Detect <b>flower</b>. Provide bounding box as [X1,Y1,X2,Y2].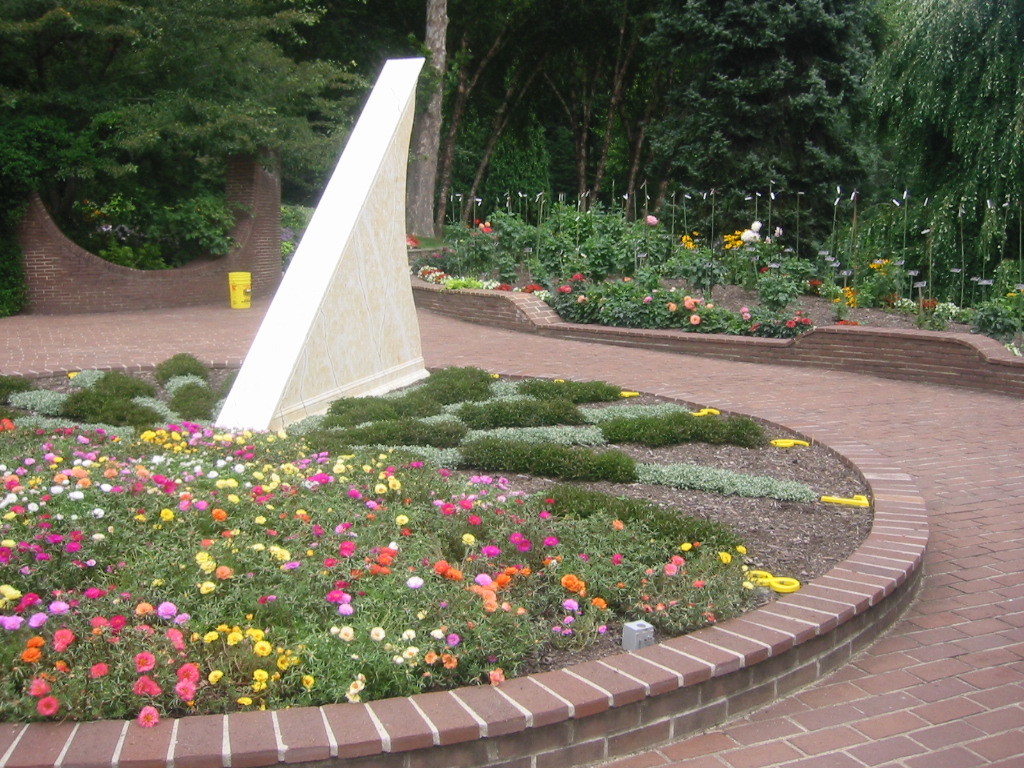
[54,656,68,669].
